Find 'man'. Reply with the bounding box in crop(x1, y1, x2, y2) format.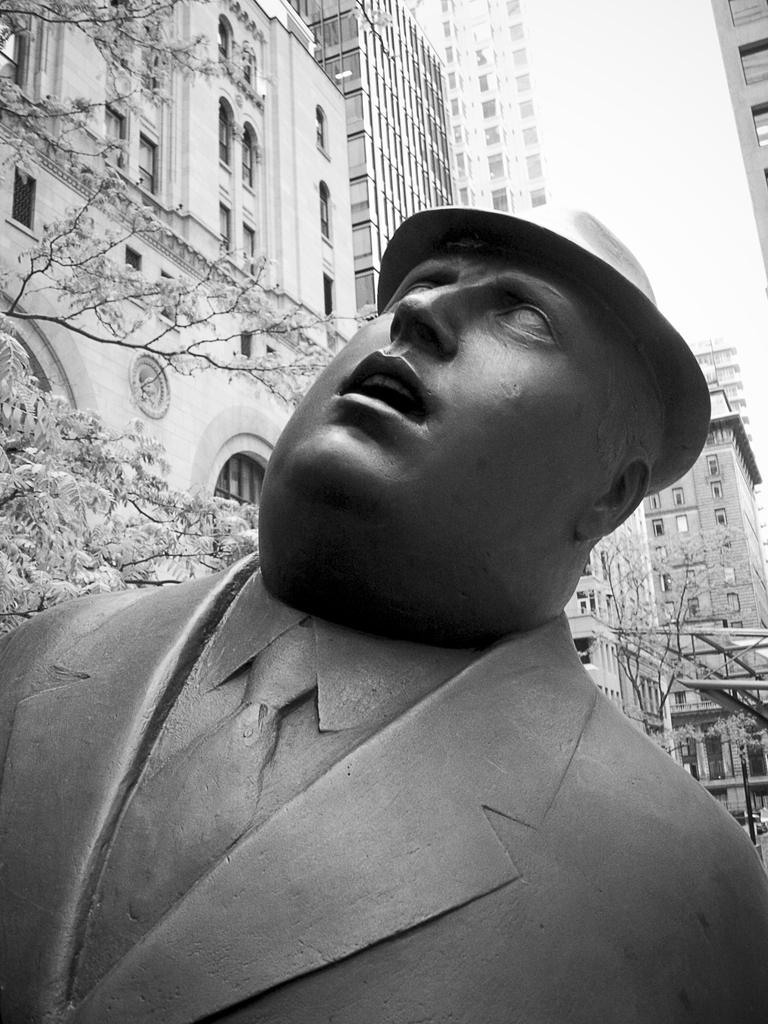
crop(0, 202, 767, 1023).
